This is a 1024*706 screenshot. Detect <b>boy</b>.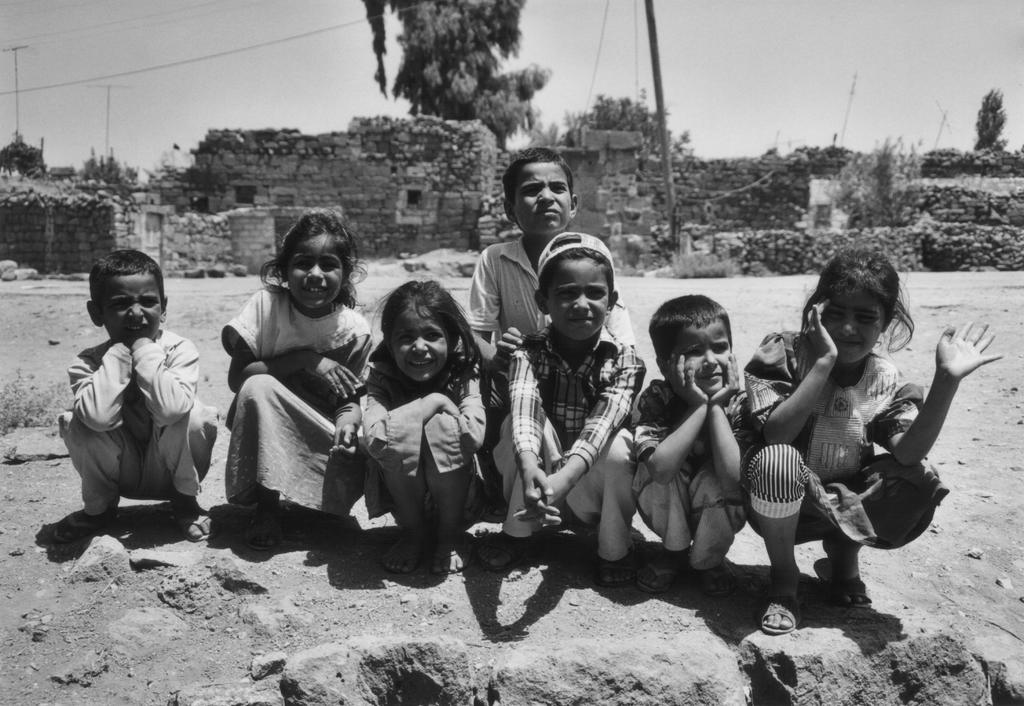
locate(627, 288, 745, 606).
